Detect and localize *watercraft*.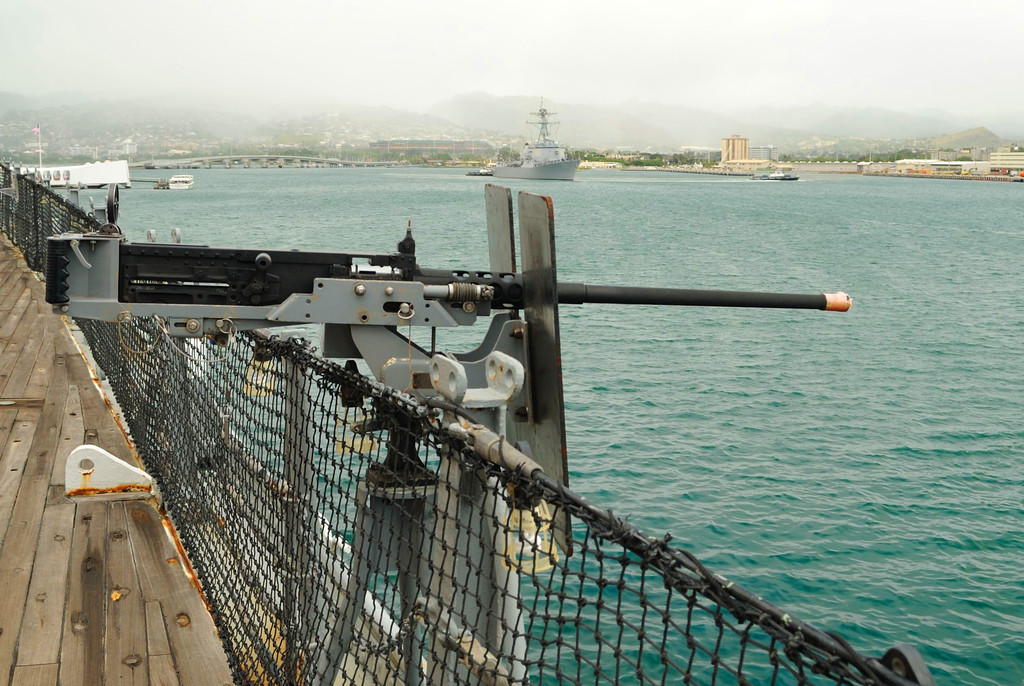
Localized at box(762, 166, 806, 191).
